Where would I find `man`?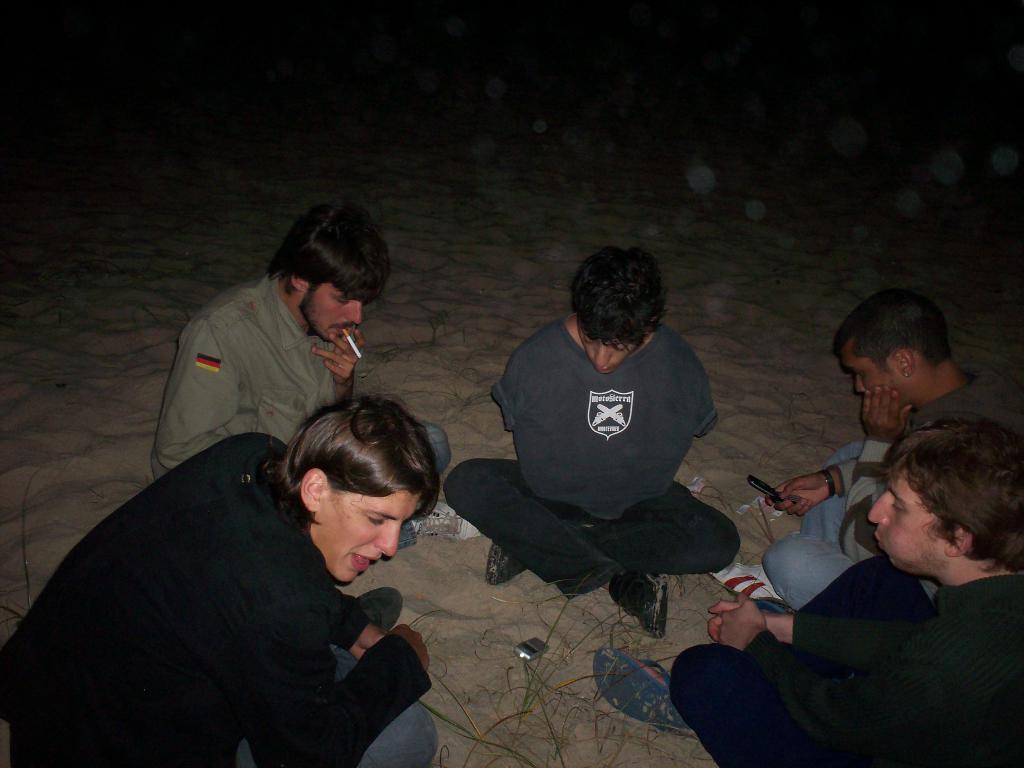
At rect(152, 204, 481, 553).
